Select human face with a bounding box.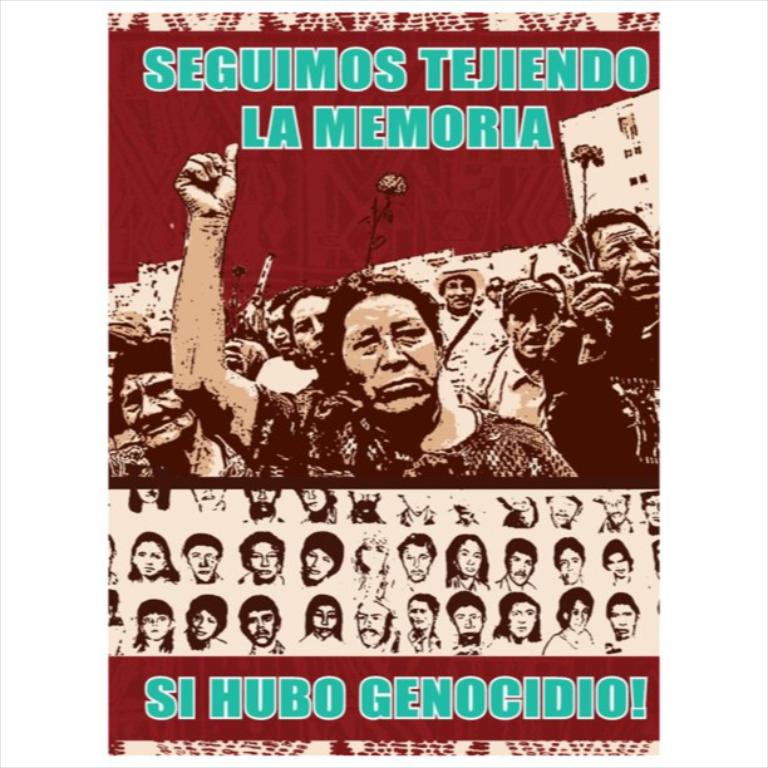
[359, 599, 394, 650].
